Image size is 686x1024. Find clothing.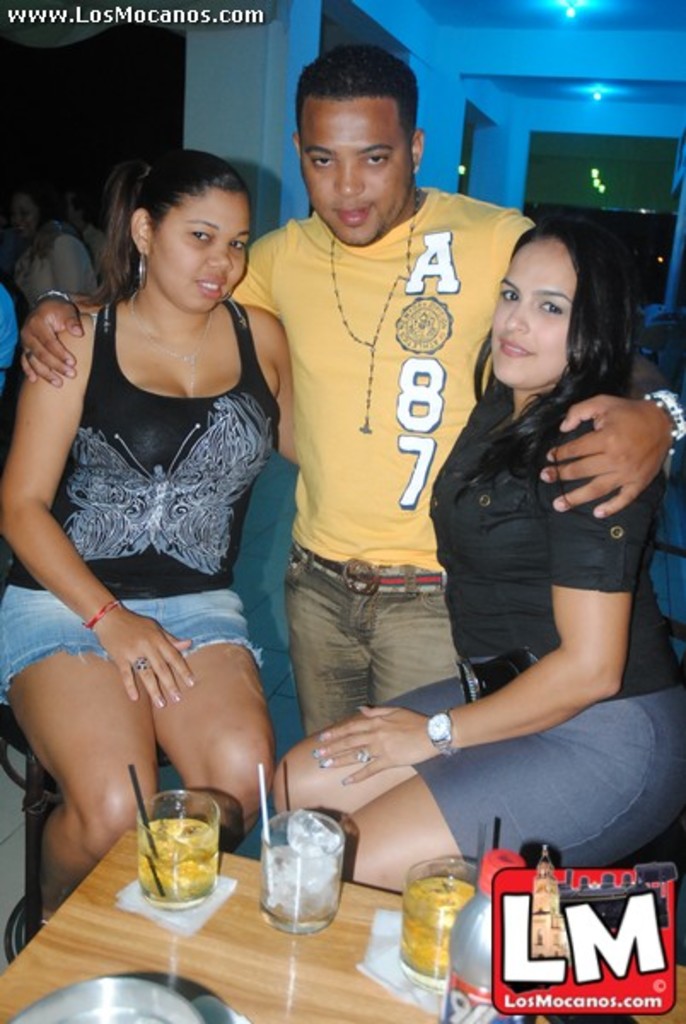
<bbox>27, 282, 276, 676</bbox>.
